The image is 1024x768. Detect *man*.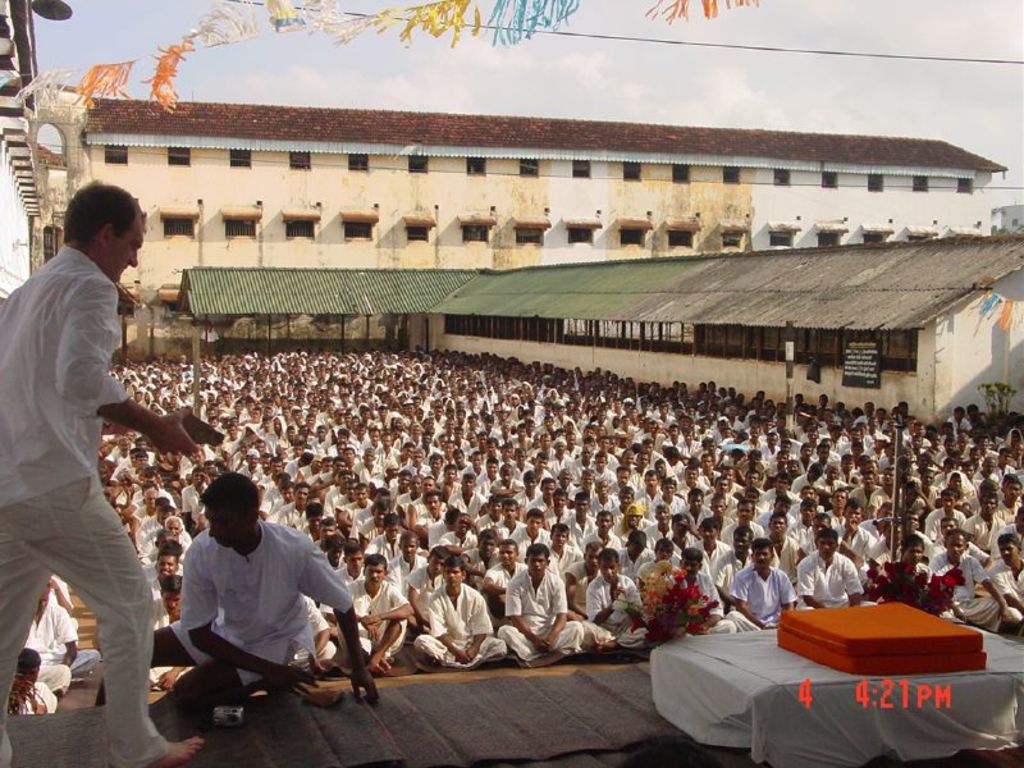
Detection: [923, 524, 1010, 632].
